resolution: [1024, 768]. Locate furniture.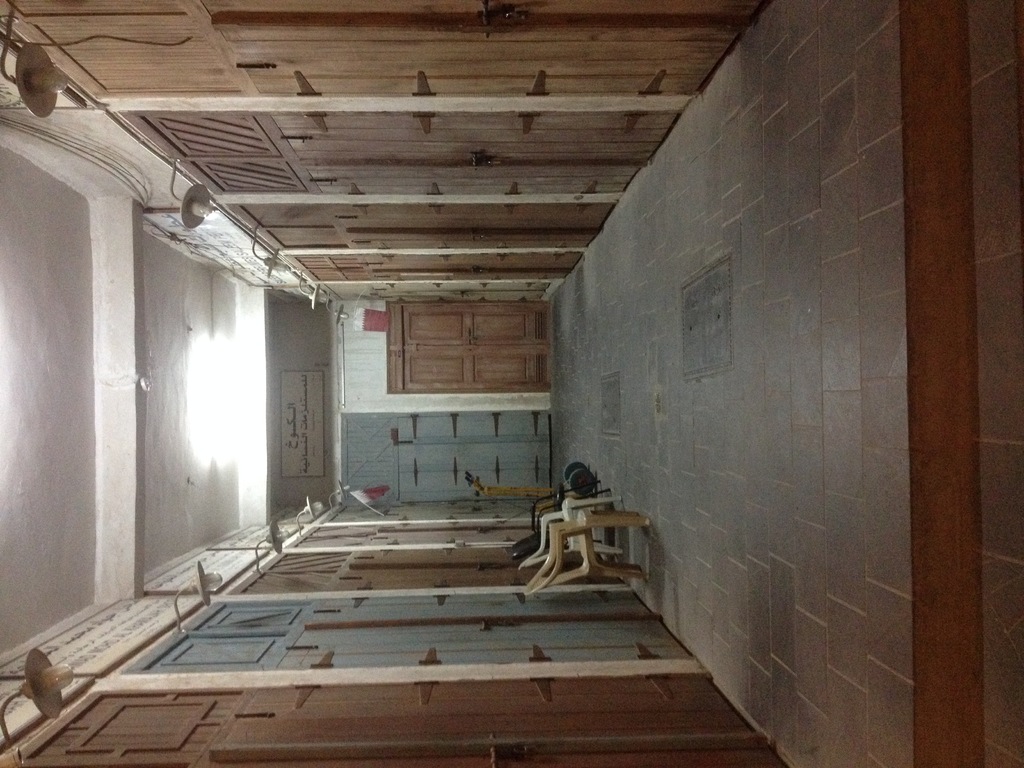
522,503,628,568.
